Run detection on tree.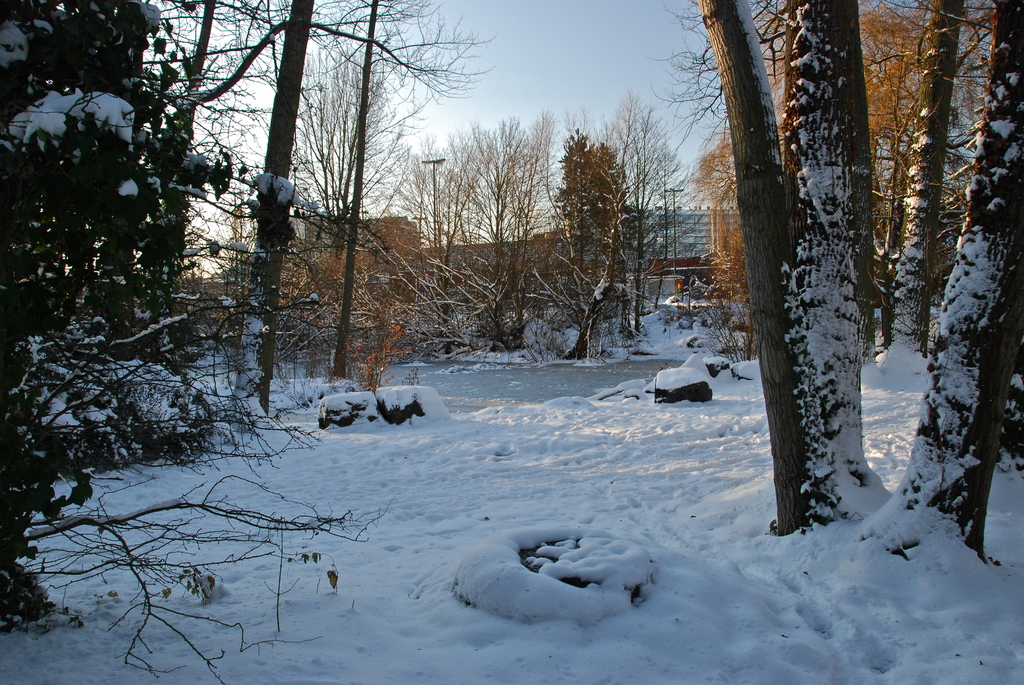
Result: [664, 19, 968, 526].
